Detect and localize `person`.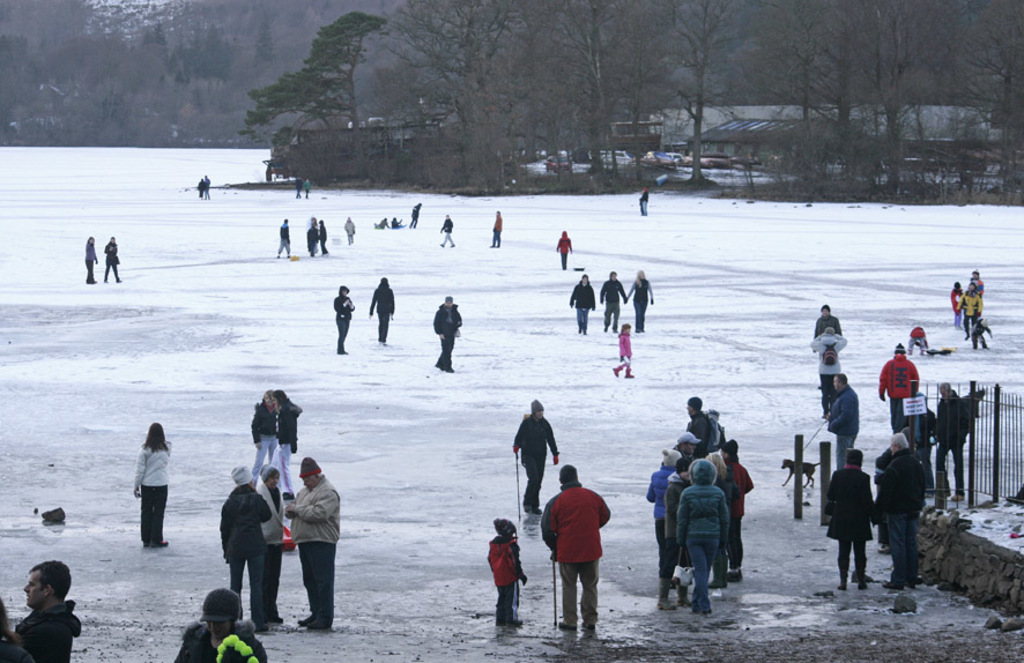
Localized at [x1=596, y1=268, x2=630, y2=329].
